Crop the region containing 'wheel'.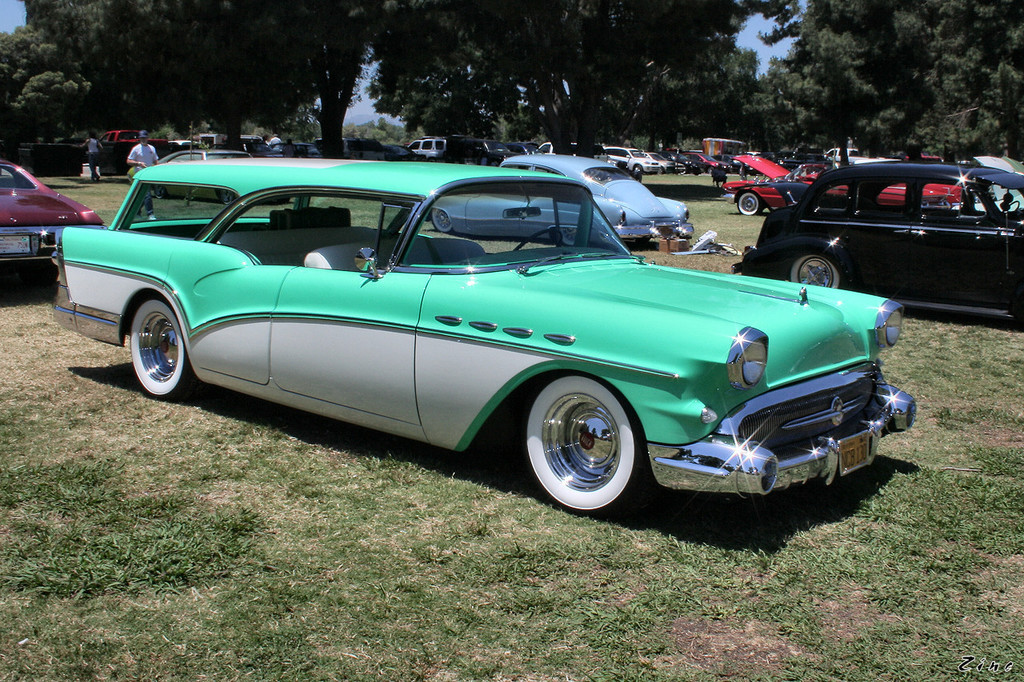
Crop region: [430, 205, 453, 234].
